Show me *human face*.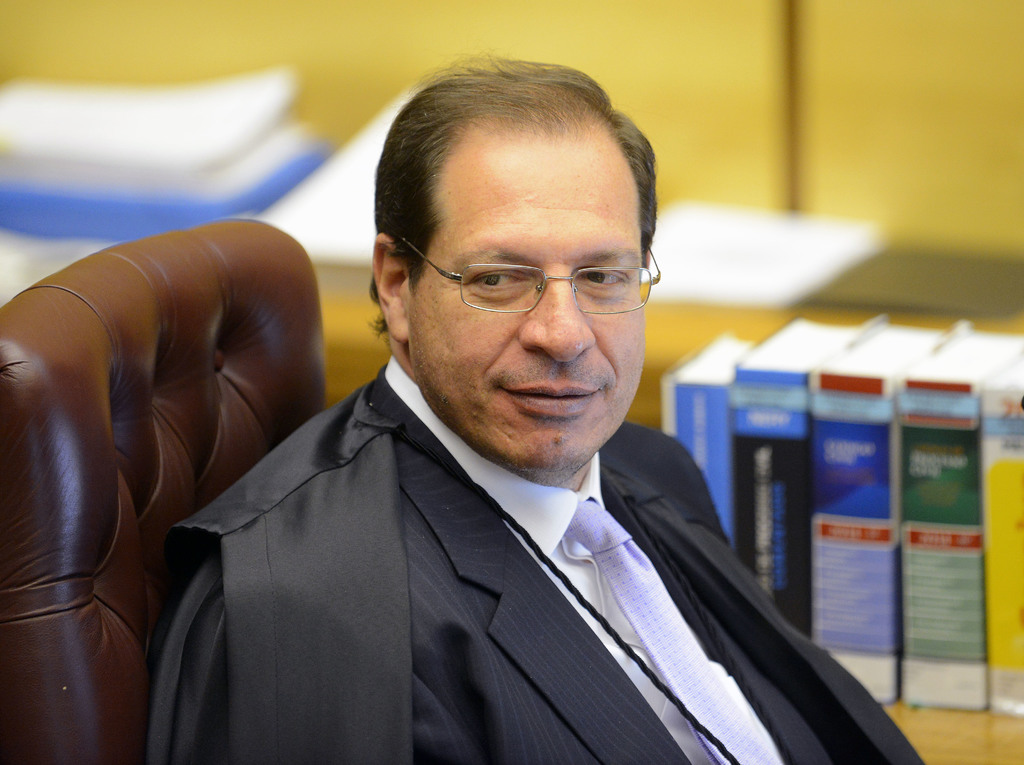
*human face* is here: [409,141,643,472].
